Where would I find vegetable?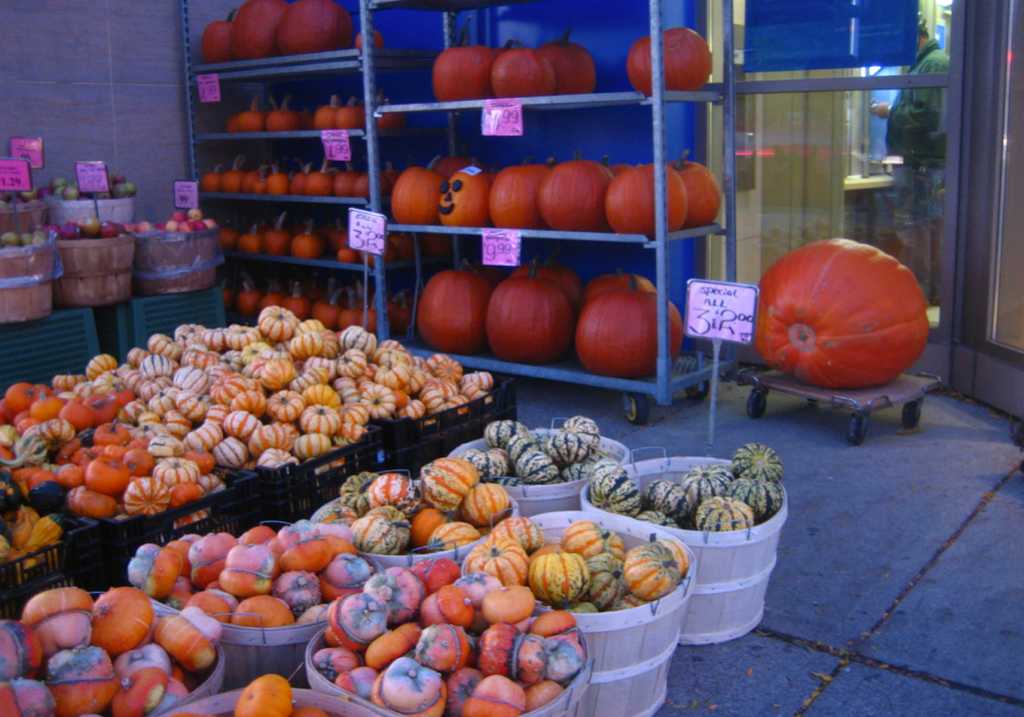
At {"left": 211, "top": 372, "right": 253, "bottom": 405}.
